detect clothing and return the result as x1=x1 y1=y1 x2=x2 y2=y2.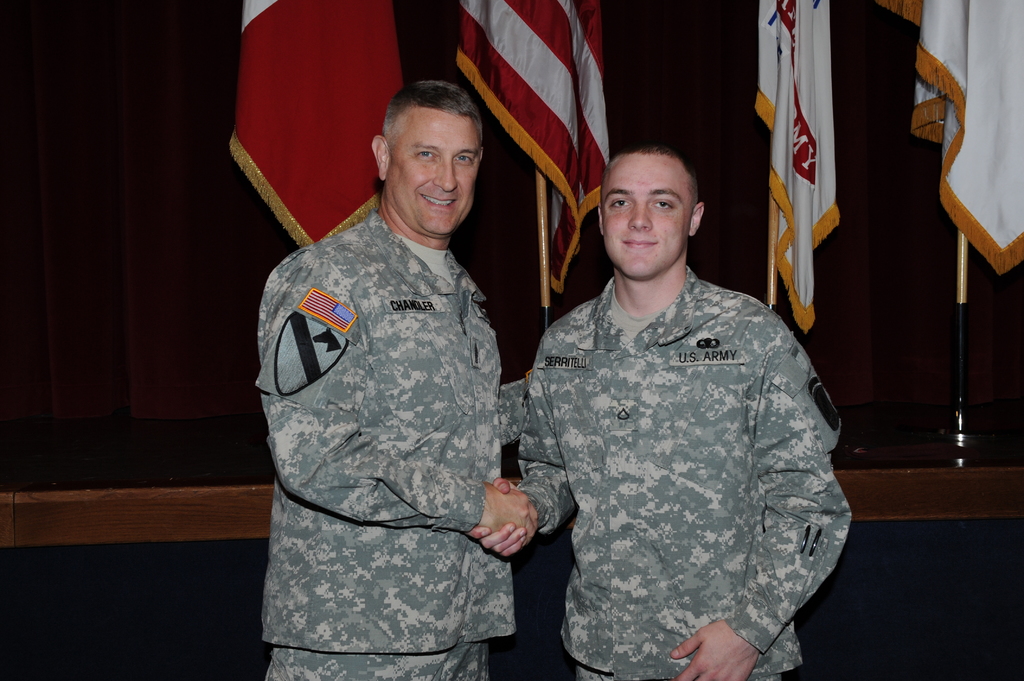
x1=497 y1=223 x2=861 y2=671.
